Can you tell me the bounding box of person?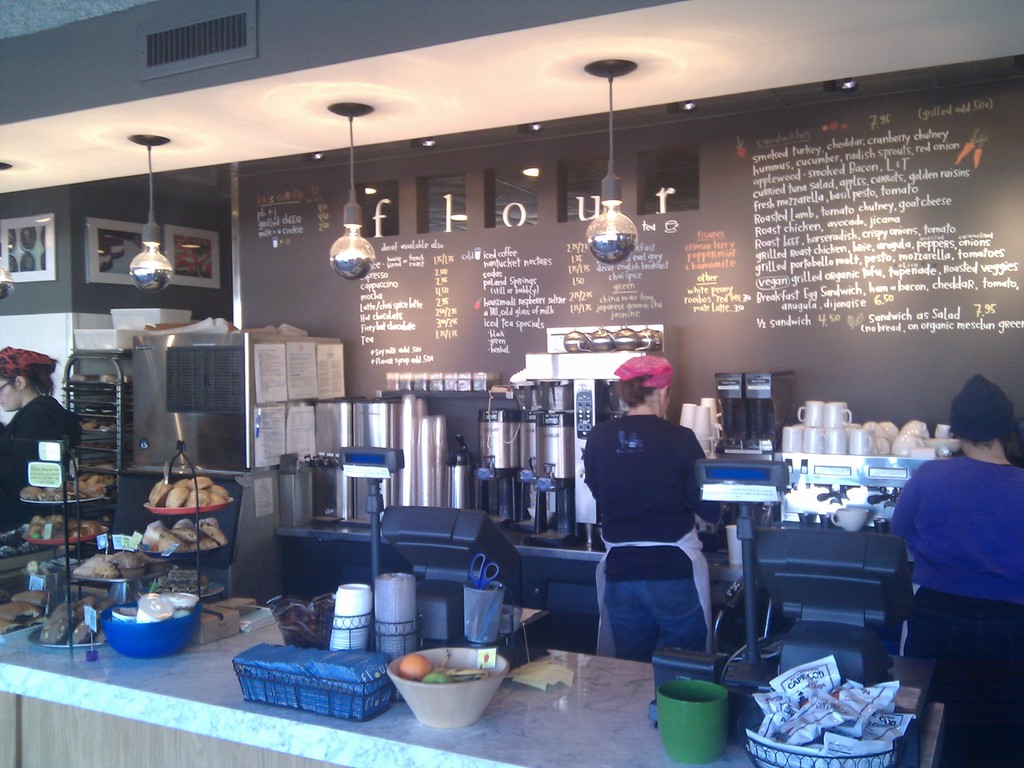
[left=580, top=342, right=719, bottom=688].
